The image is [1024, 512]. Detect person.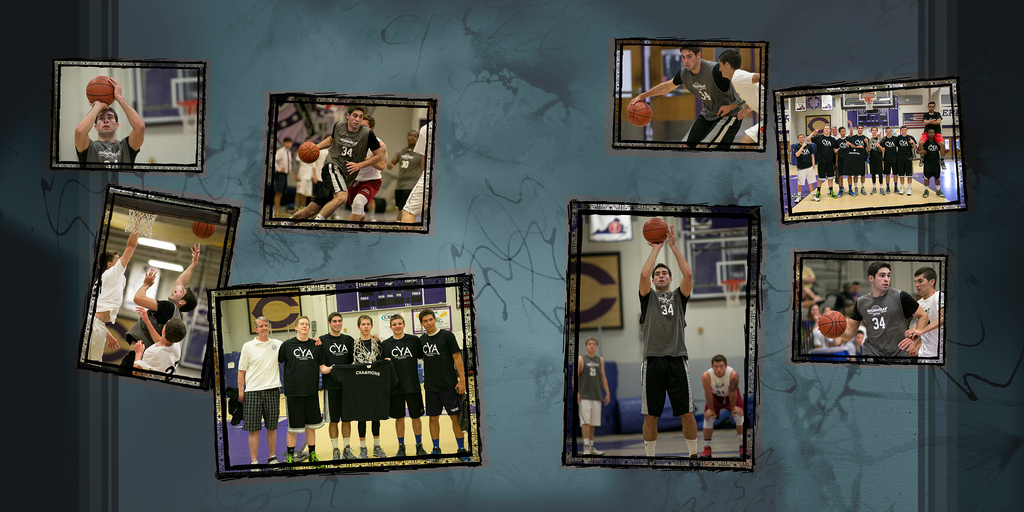
Detection: {"left": 419, "top": 310, "right": 466, "bottom": 454}.
